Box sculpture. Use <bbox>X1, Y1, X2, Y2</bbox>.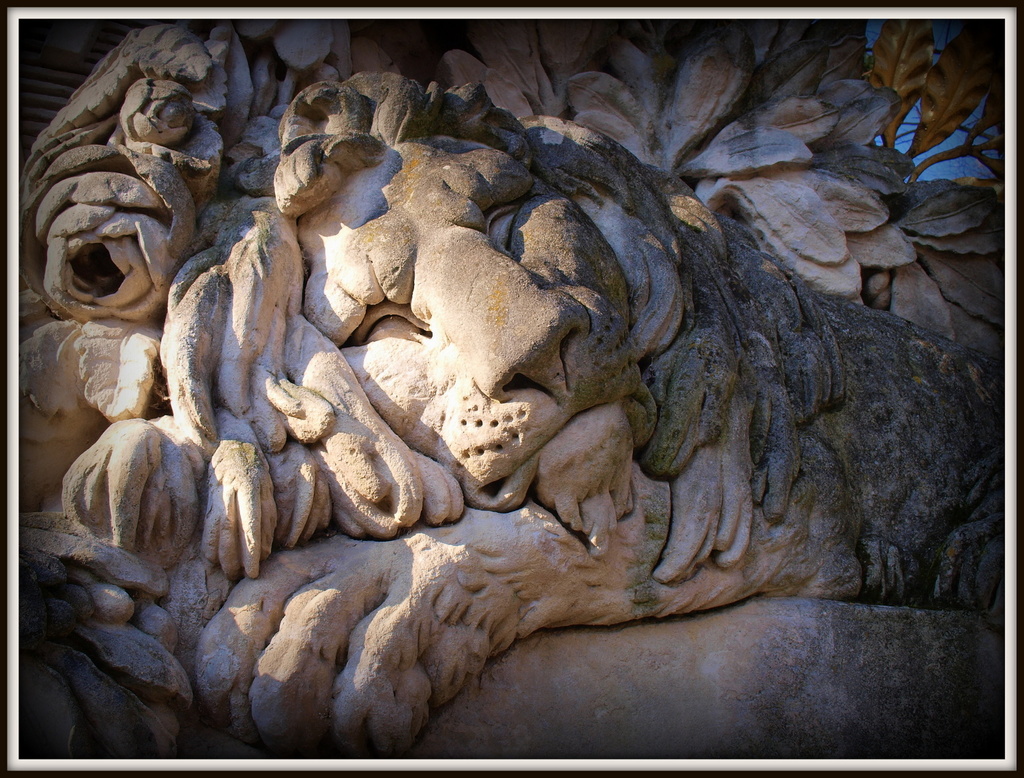
<bbox>38, 55, 981, 777</bbox>.
